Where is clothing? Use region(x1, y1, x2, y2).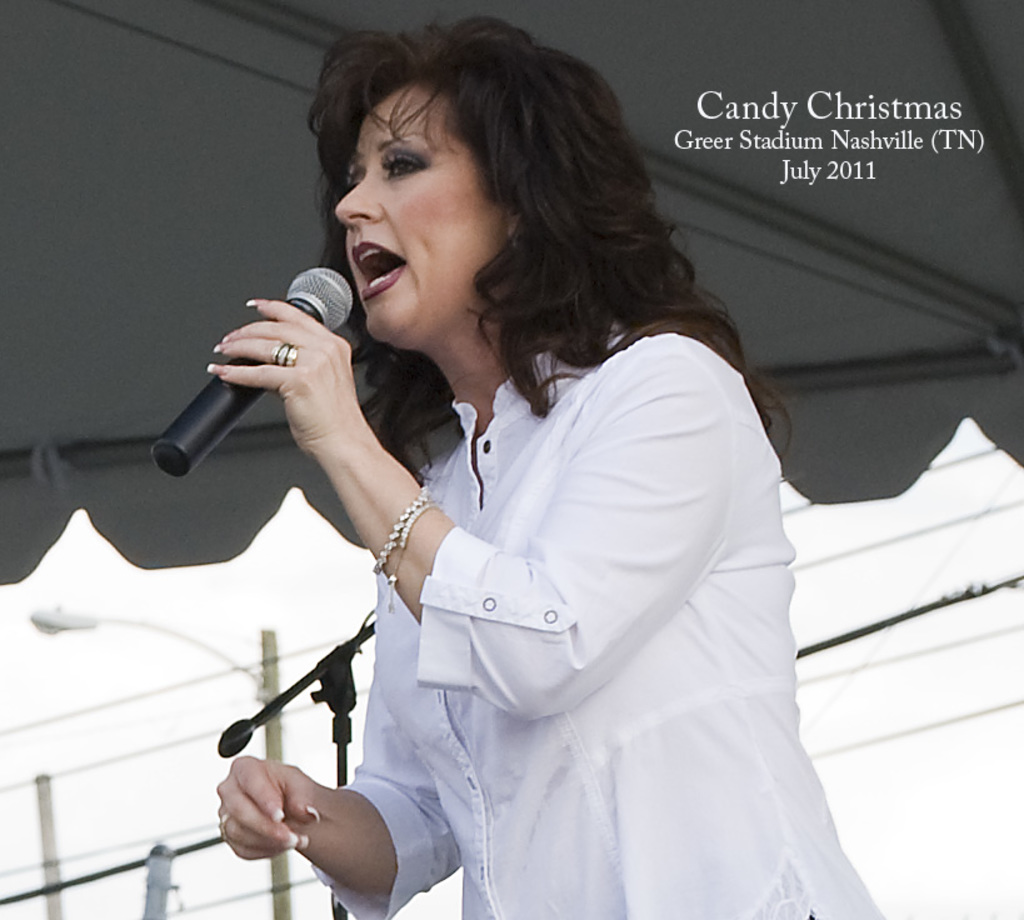
region(309, 253, 853, 918).
